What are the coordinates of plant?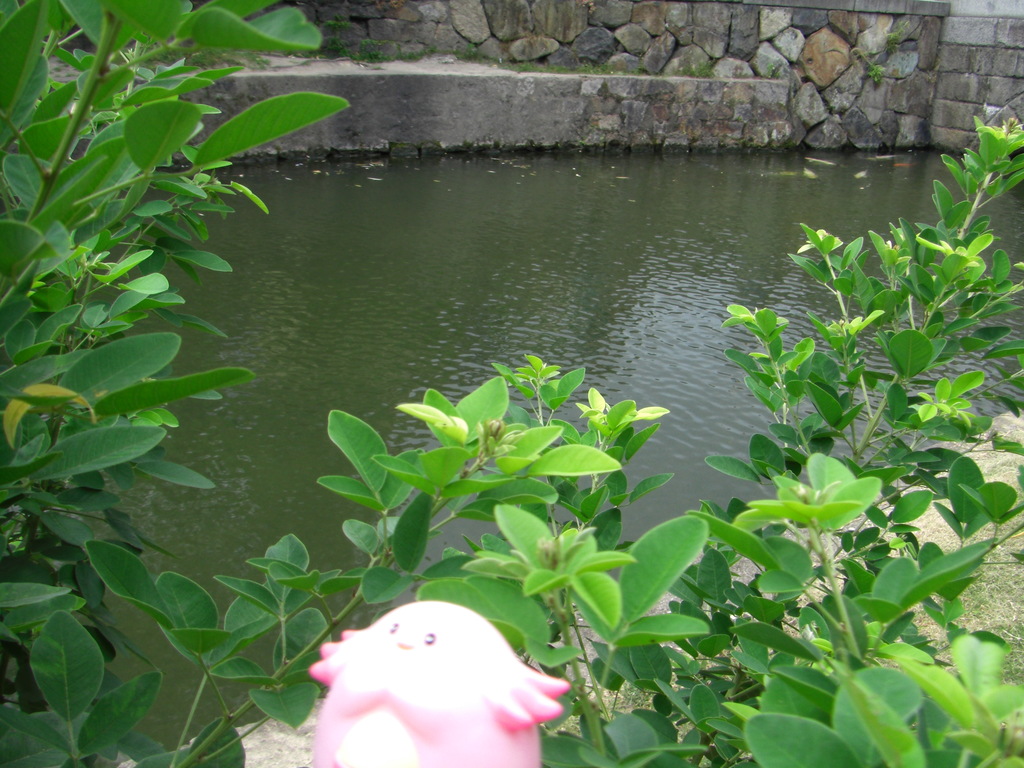
<bbox>863, 58, 888, 85</bbox>.
